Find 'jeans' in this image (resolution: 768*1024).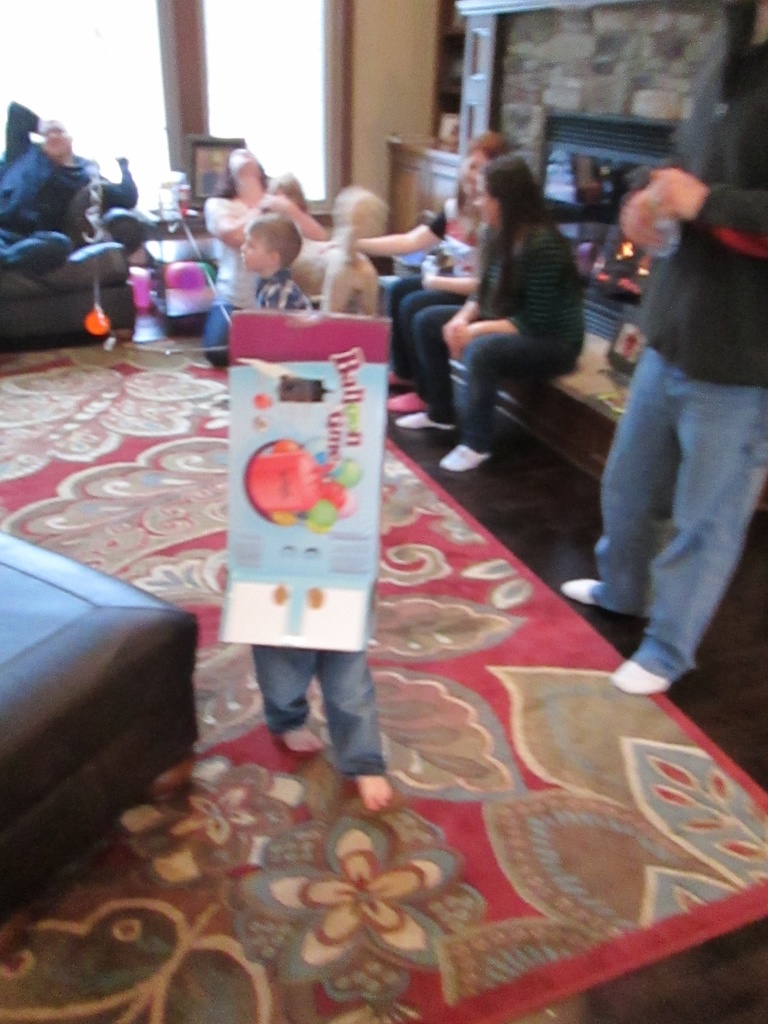
(x1=245, y1=641, x2=388, y2=774).
